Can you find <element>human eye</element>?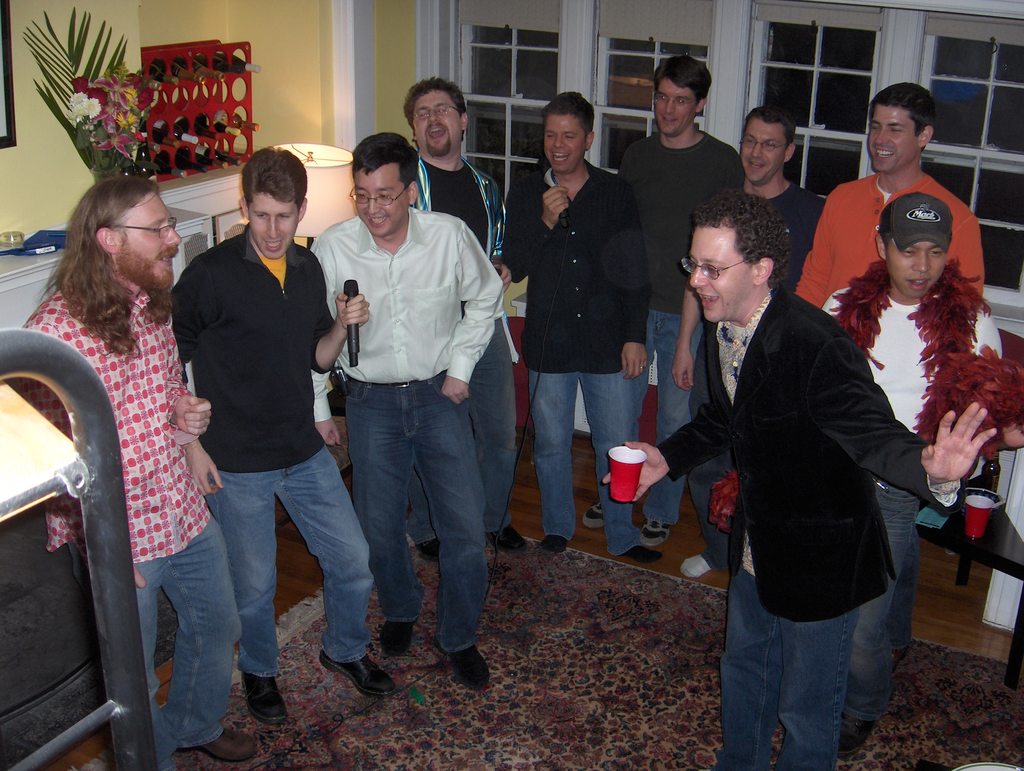
Yes, bounding box: pyautogui.locateOnScreen(151, 225, 162, 236).
